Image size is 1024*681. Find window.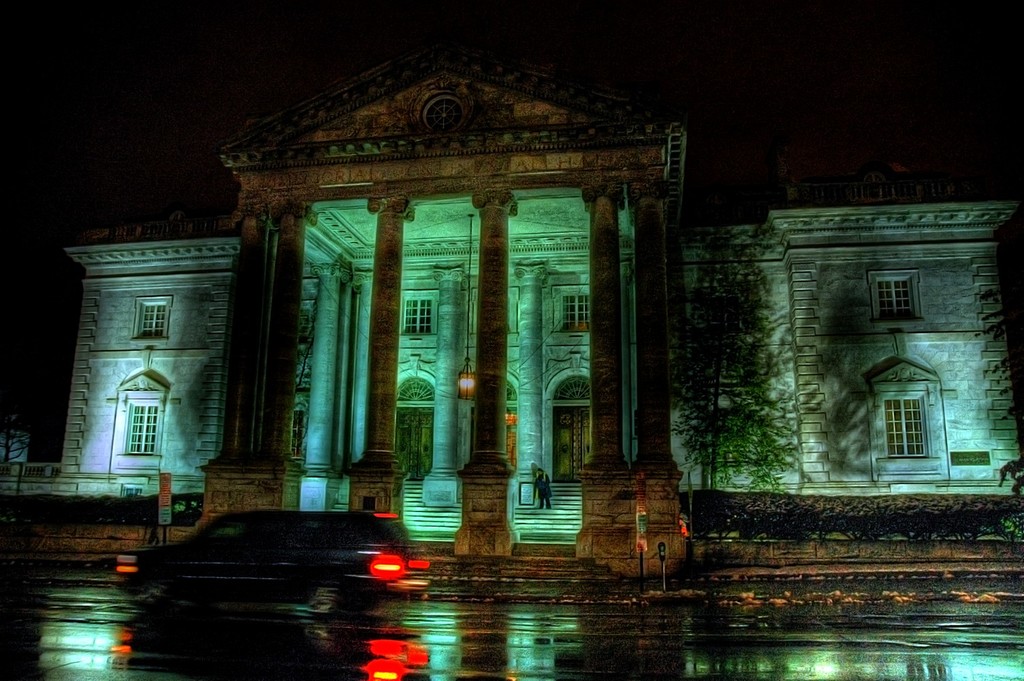
box(401, 299, 436, 336).
